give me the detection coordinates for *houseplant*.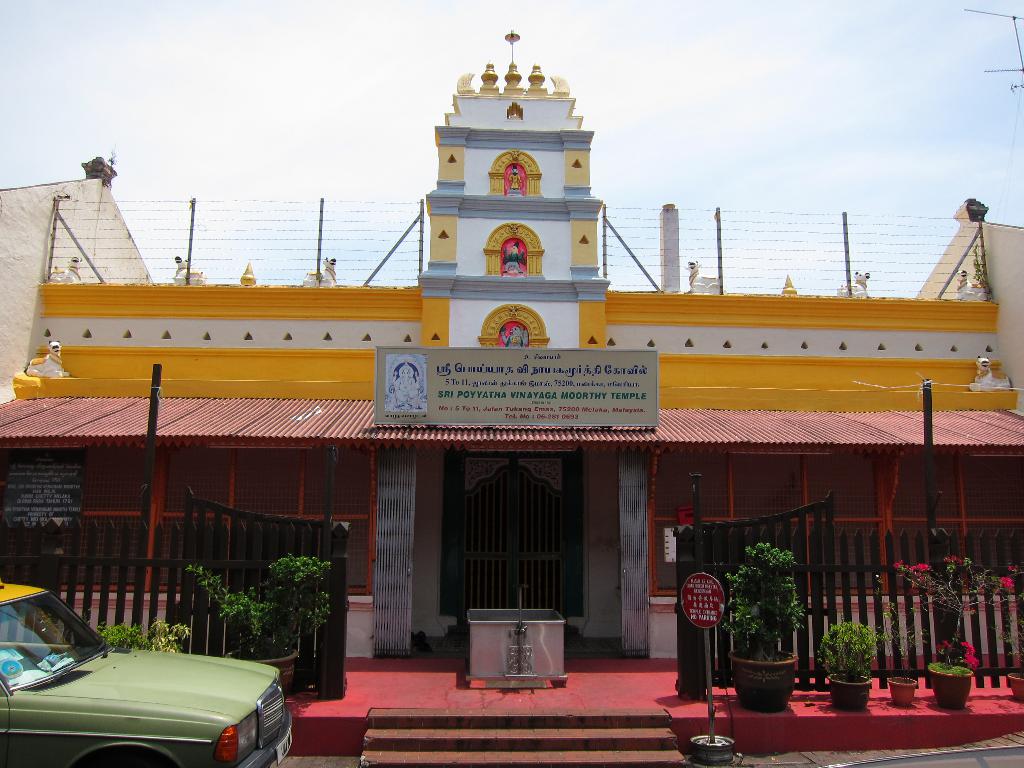
[left=996, top=578, right=1023, bottom=697].
